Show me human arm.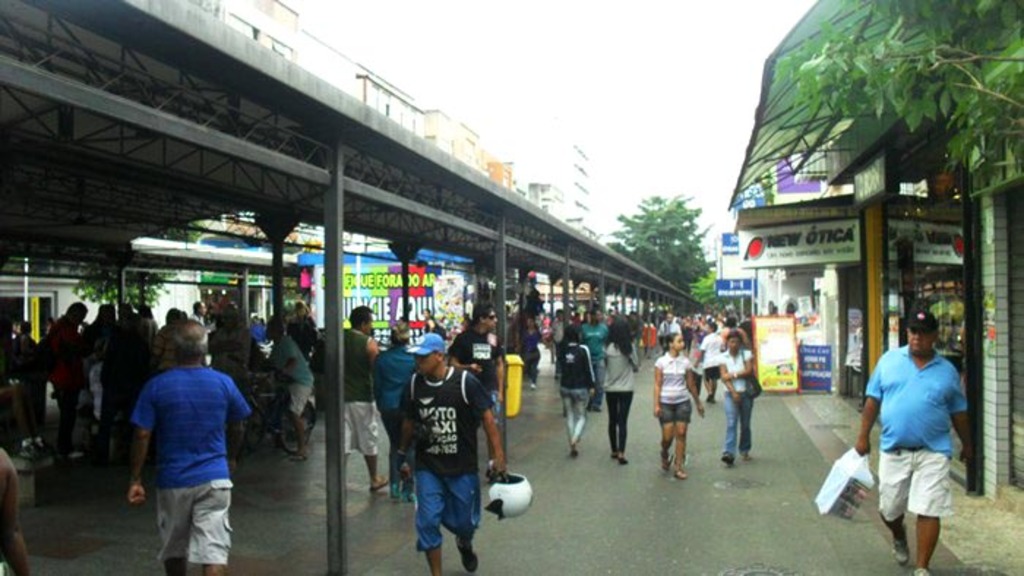
human arm is here: [230,384,240,481].
